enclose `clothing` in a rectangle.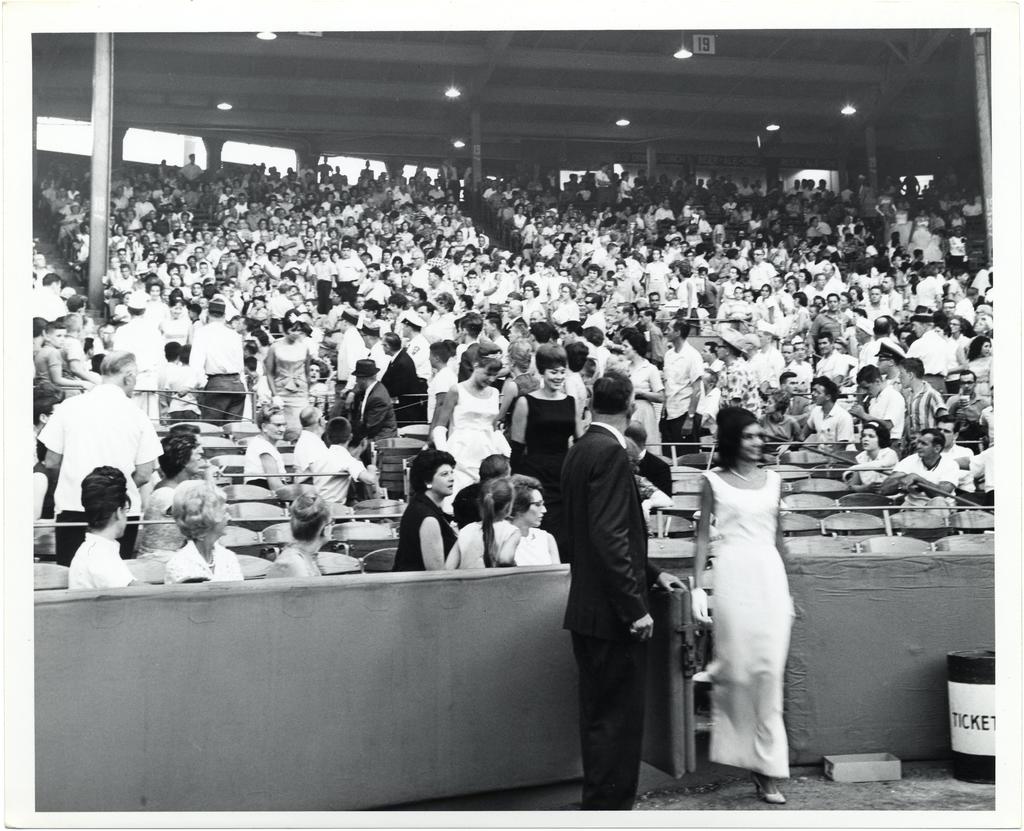
666/343/708/444.
